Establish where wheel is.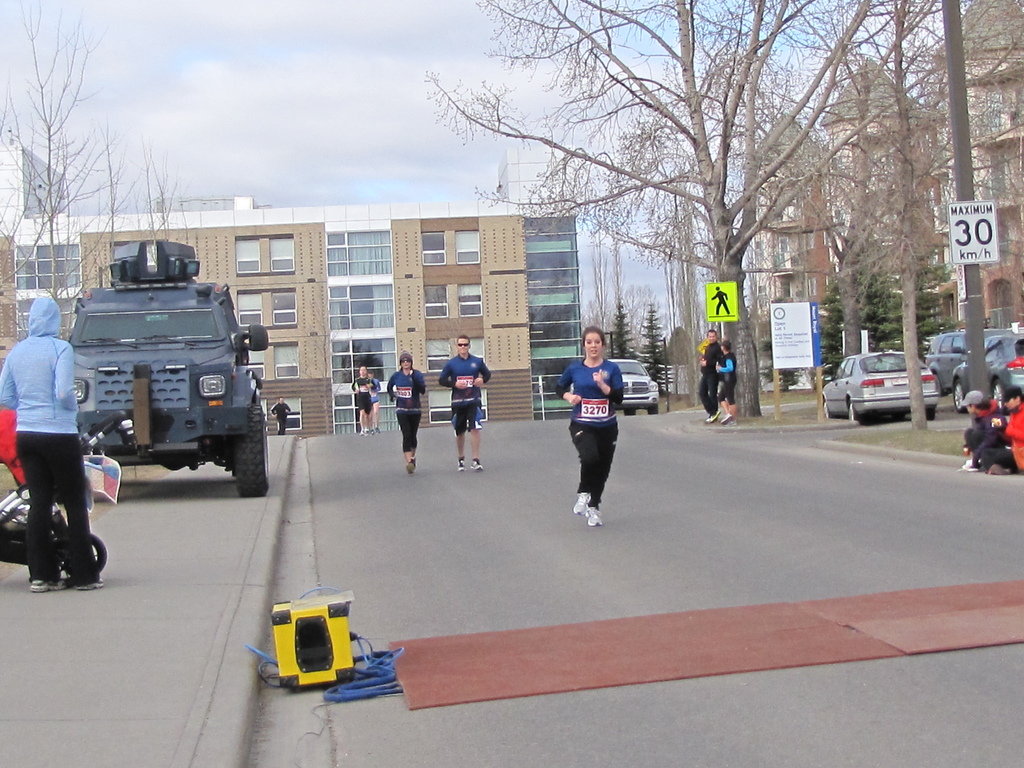
Established at (848, 401, 860, 421).
